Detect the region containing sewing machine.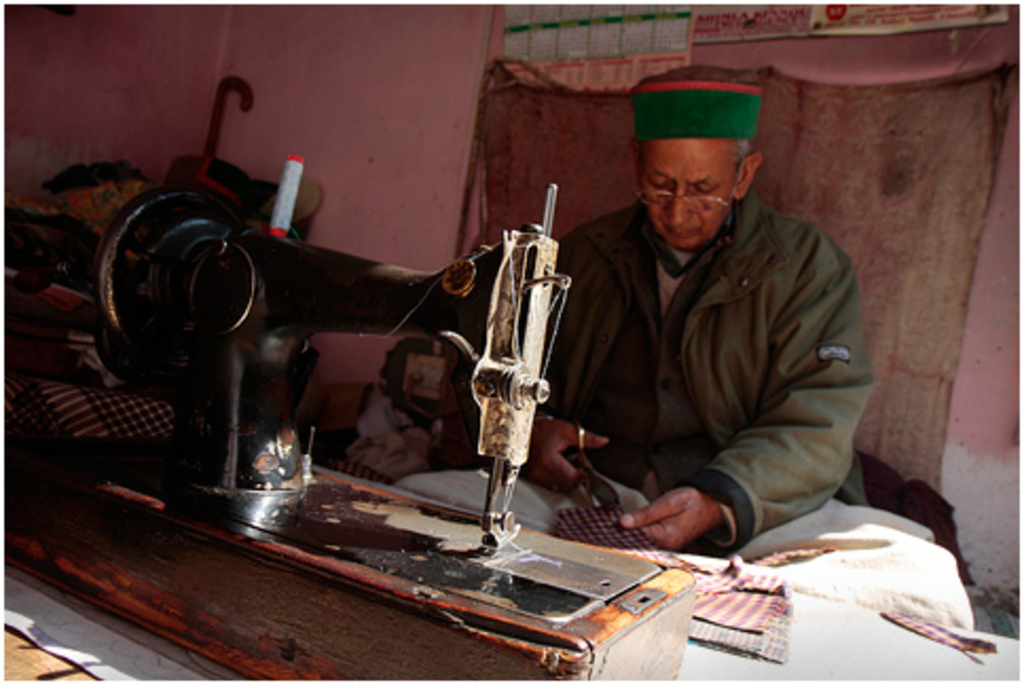
[x1=0, y1=144, x2=694, y2=683].
